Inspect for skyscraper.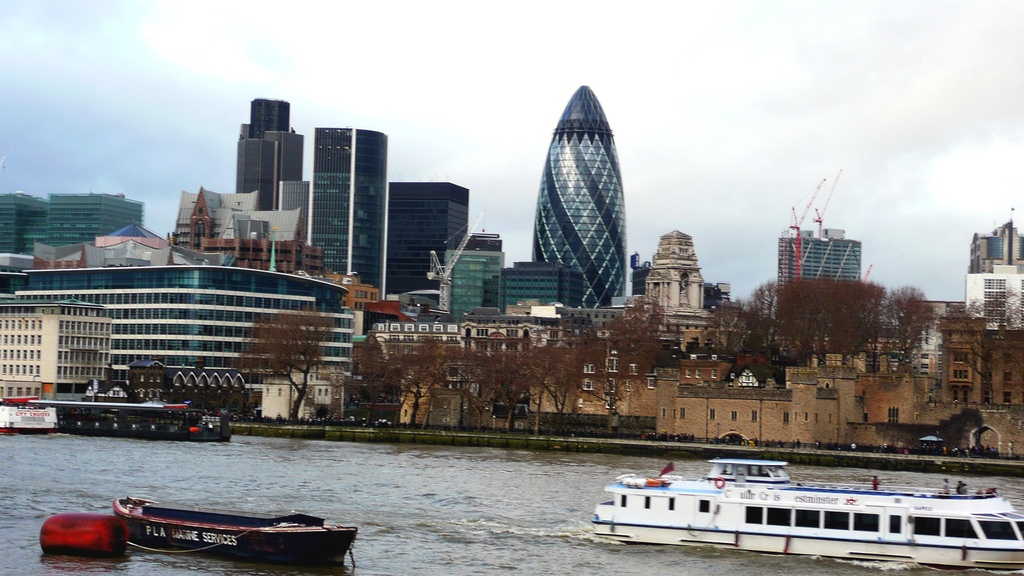
Inspection: pyautogui.locateOnScreen(0, 184, 147, 259).
